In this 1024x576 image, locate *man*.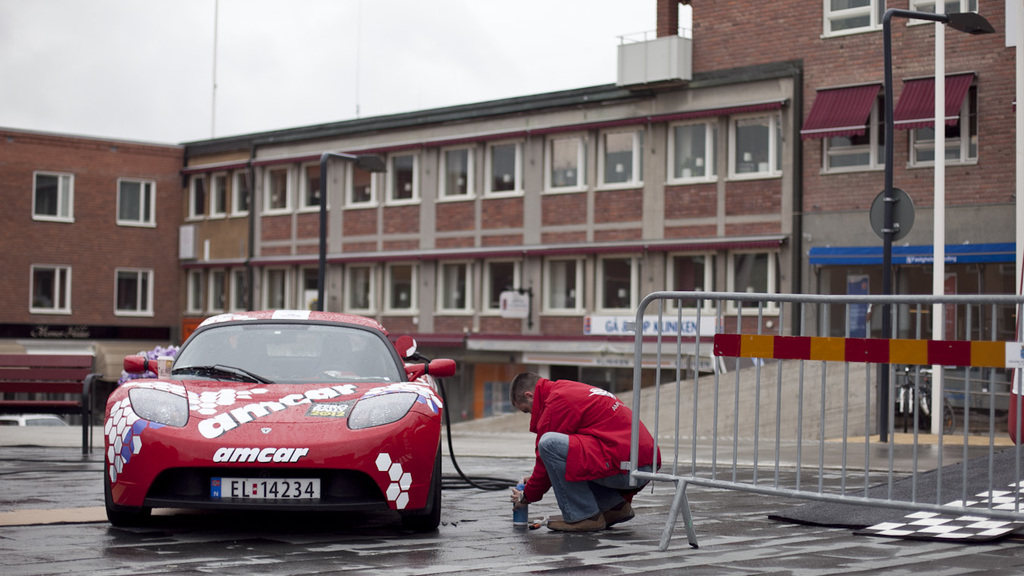
Bounding box: Rect(520, 366, 658, 540).
